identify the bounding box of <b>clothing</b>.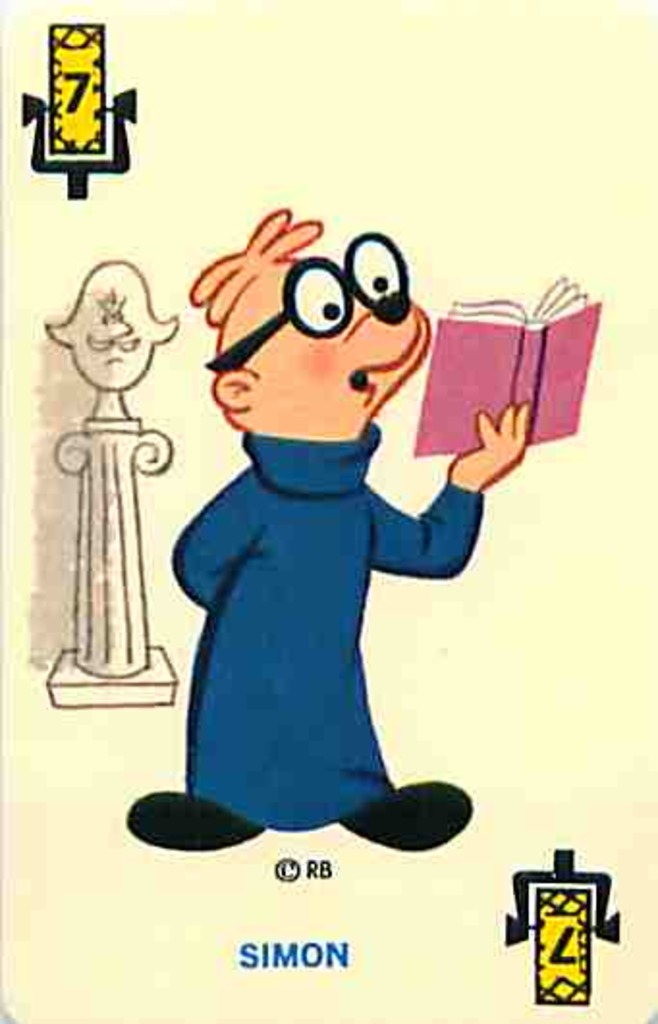
(125,395,500,831).
